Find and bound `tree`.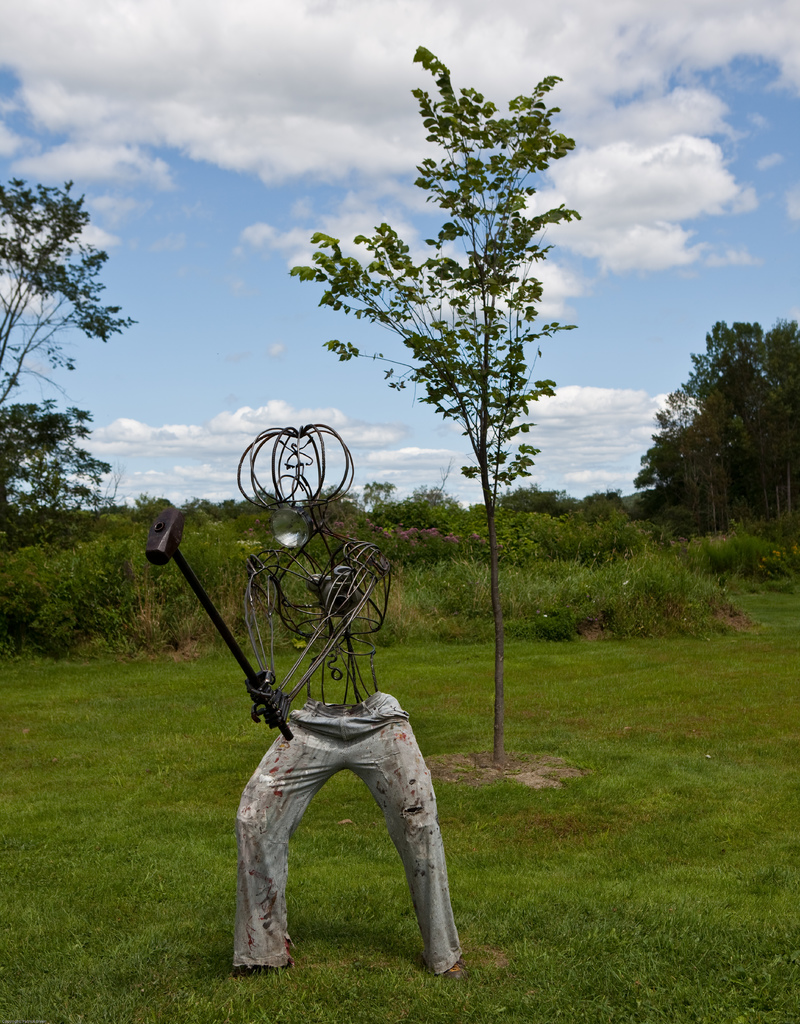
Bound: rect(0, 170, 128, 644).
